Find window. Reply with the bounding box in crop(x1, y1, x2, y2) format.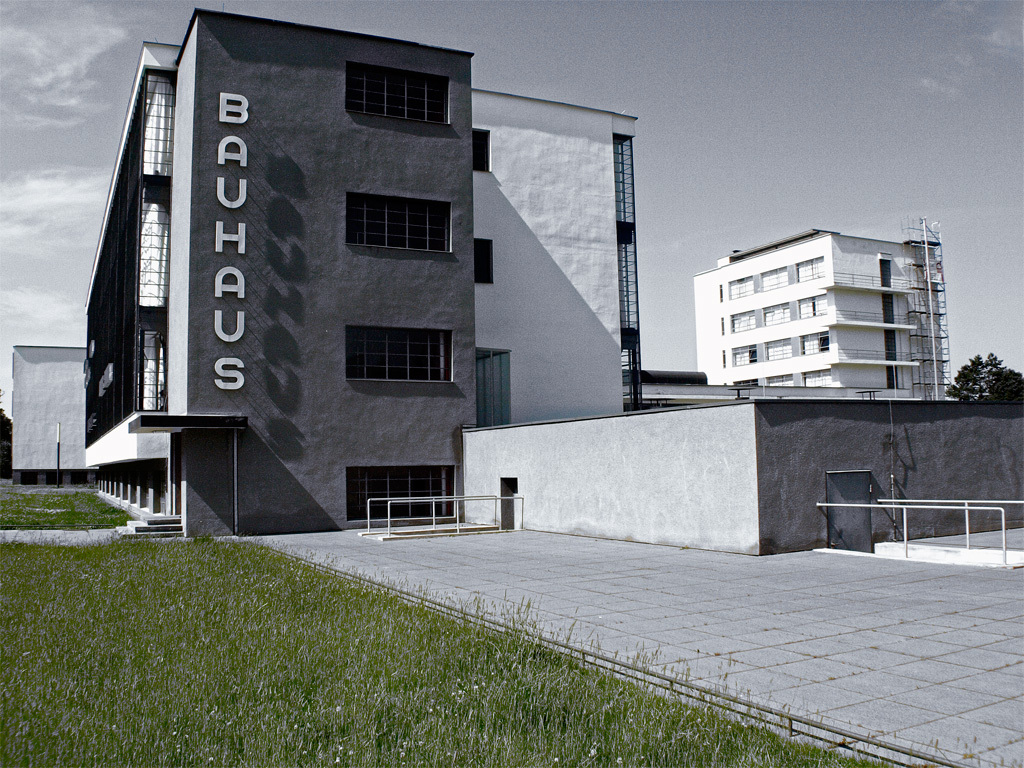
crop(346, 62, 453, 126).
